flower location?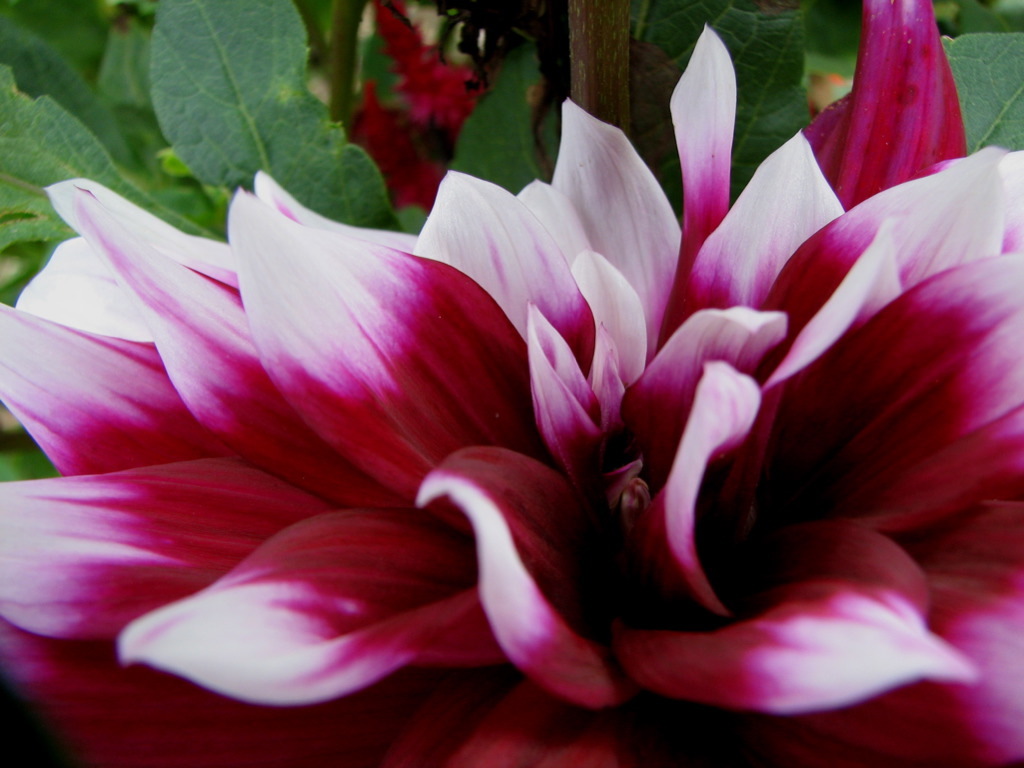
(x1=0, y1=85, x2=1023, y2=736)
